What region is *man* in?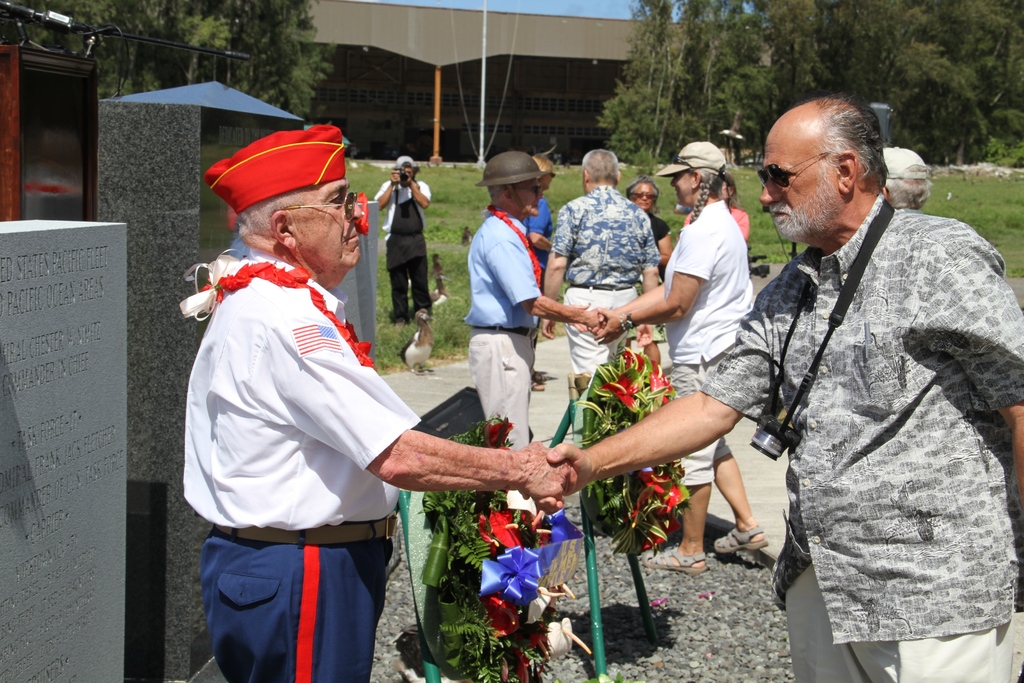
locate(536, 151, 662, 393).
